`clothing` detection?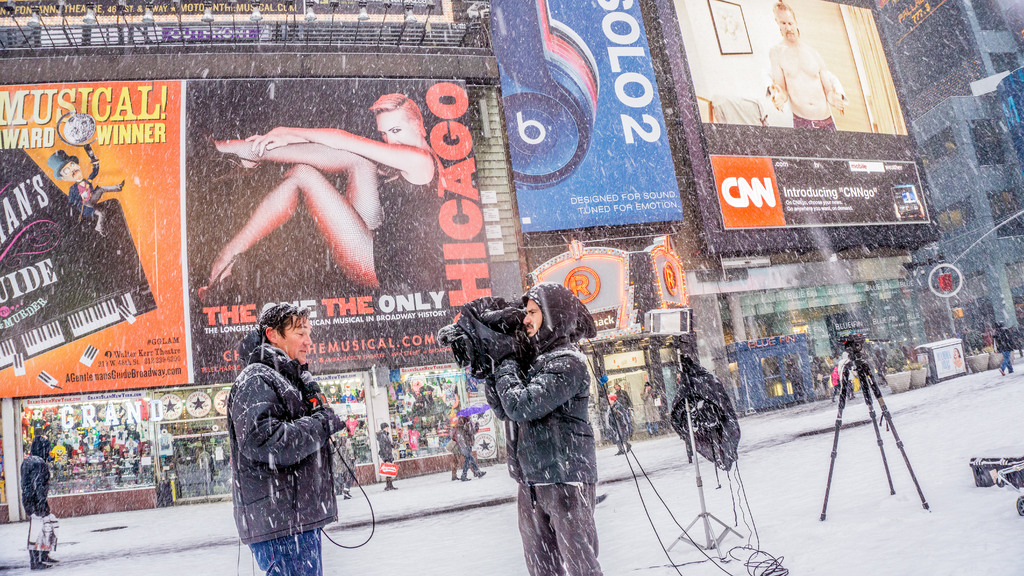
[483,332,609,575]
